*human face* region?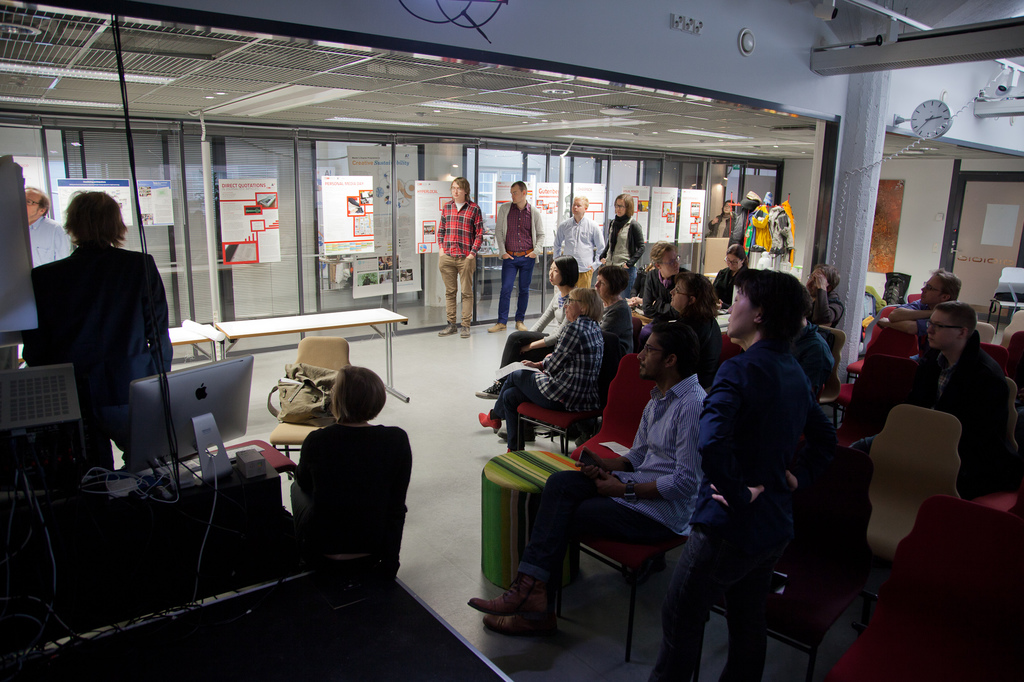
locate(27, 188, 43, 217)
